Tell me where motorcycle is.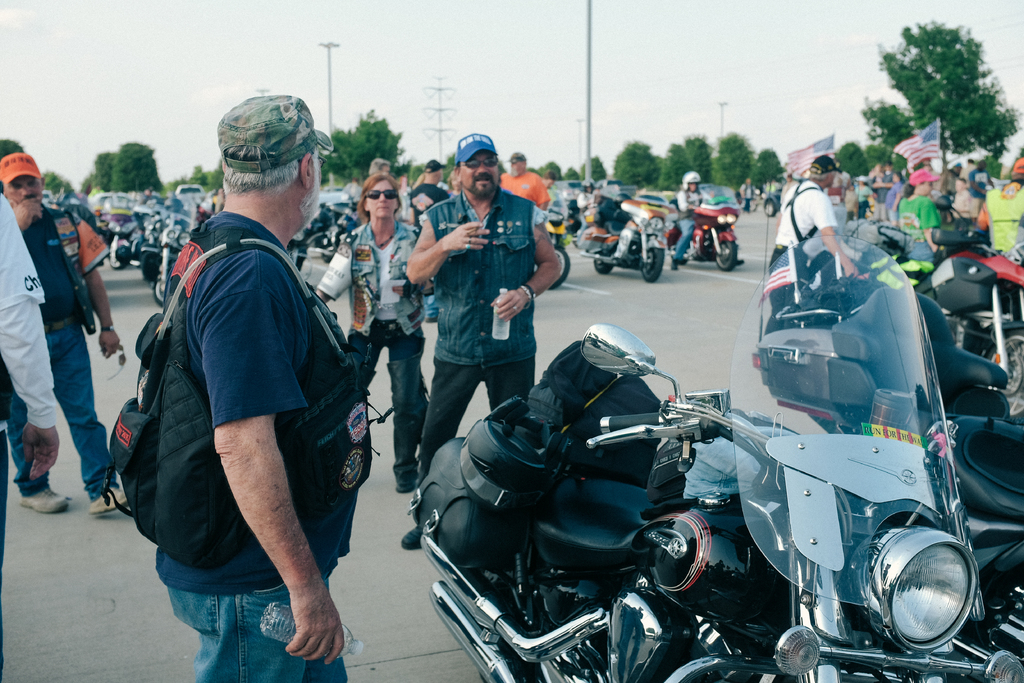
motorcycle is at box=[852, 190, 1001, 293].
